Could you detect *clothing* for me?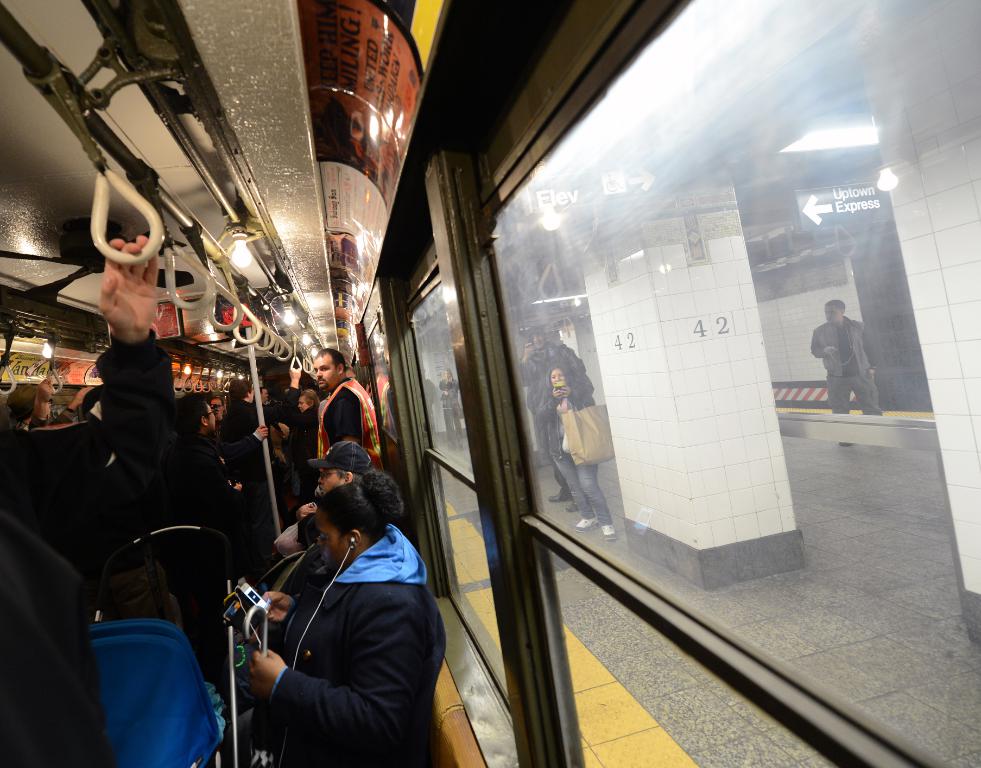
Detection result: select_region(227, 490, 428, 759).
